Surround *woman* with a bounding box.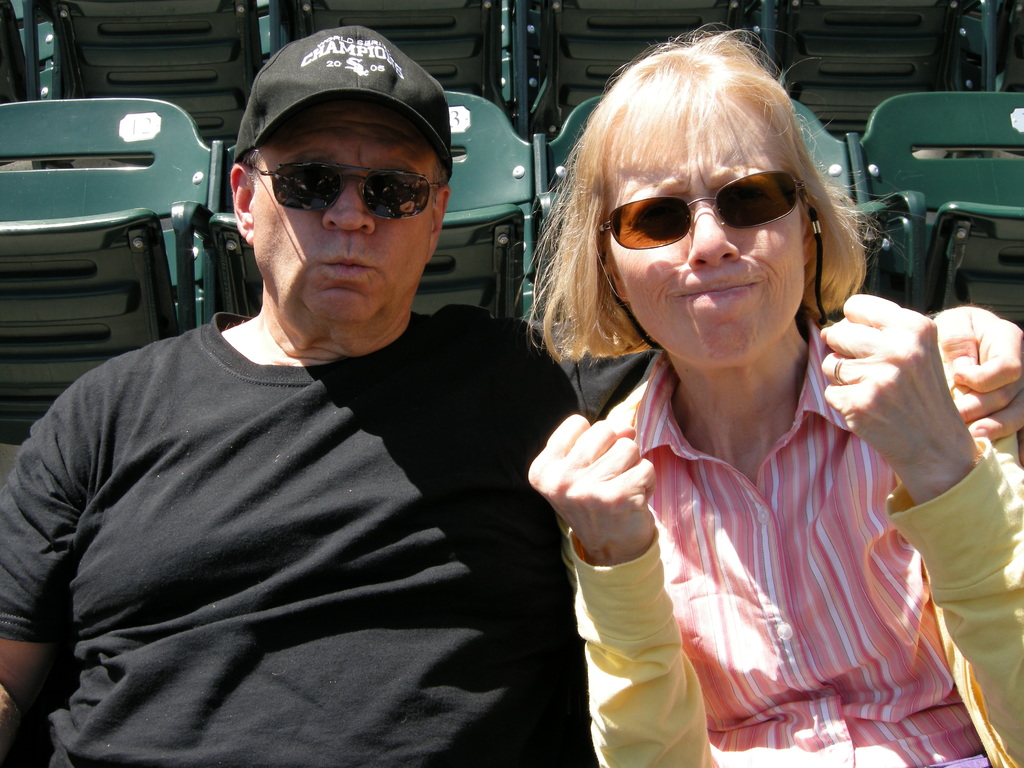
x1=489, y1=55, x2=991, y2=758.
